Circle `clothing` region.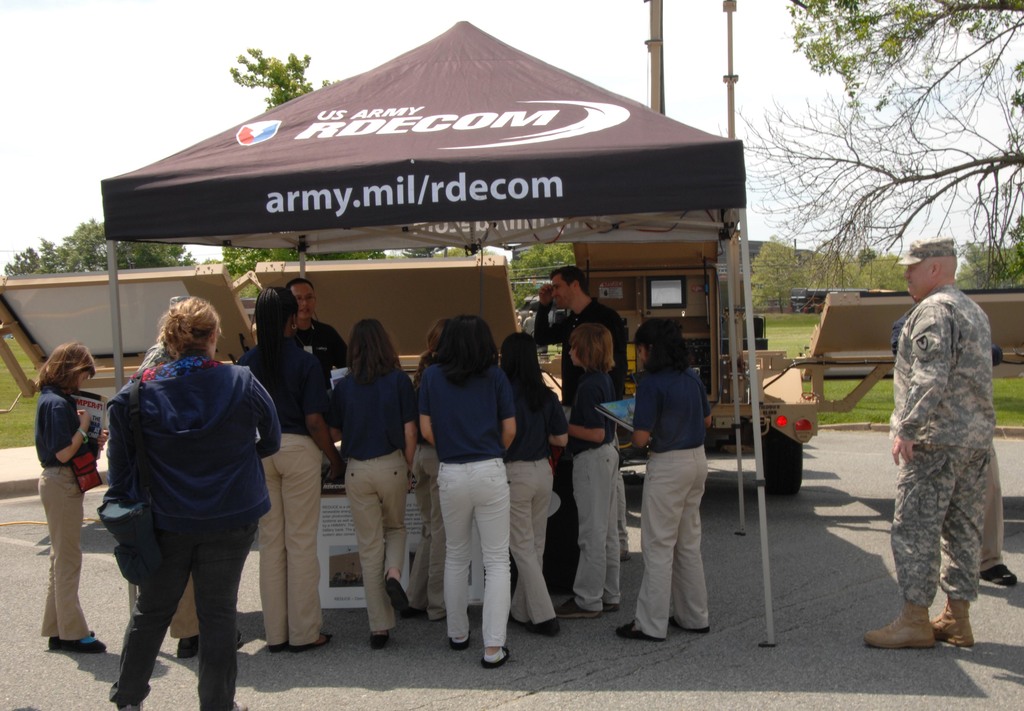
Region: [107,358,283,710].
